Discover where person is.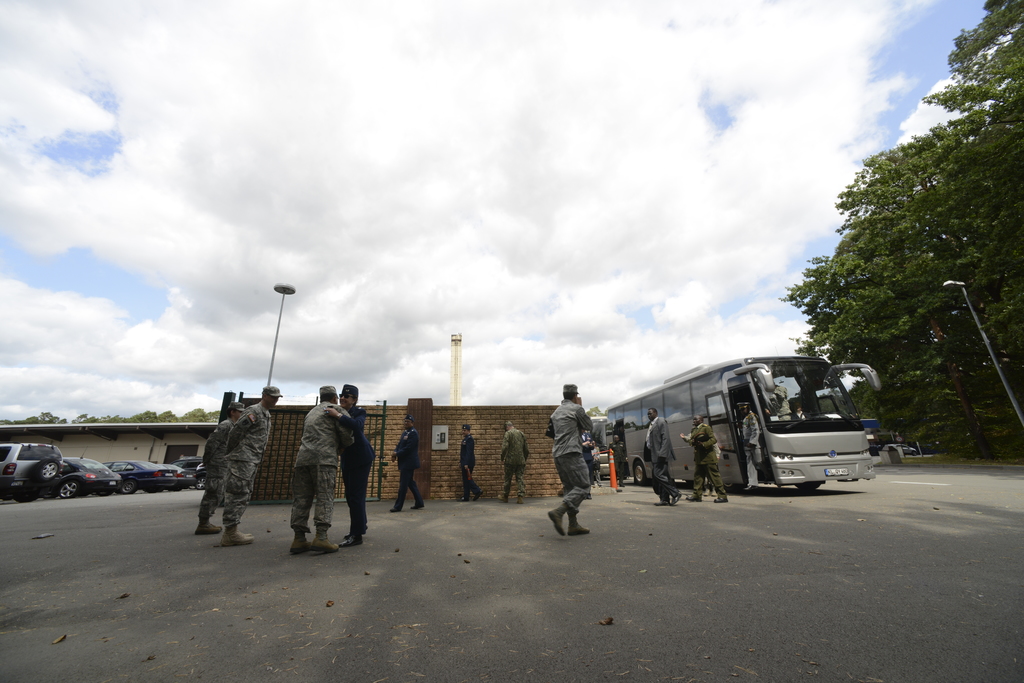
Discovered at 497, 421, 522, 502.
